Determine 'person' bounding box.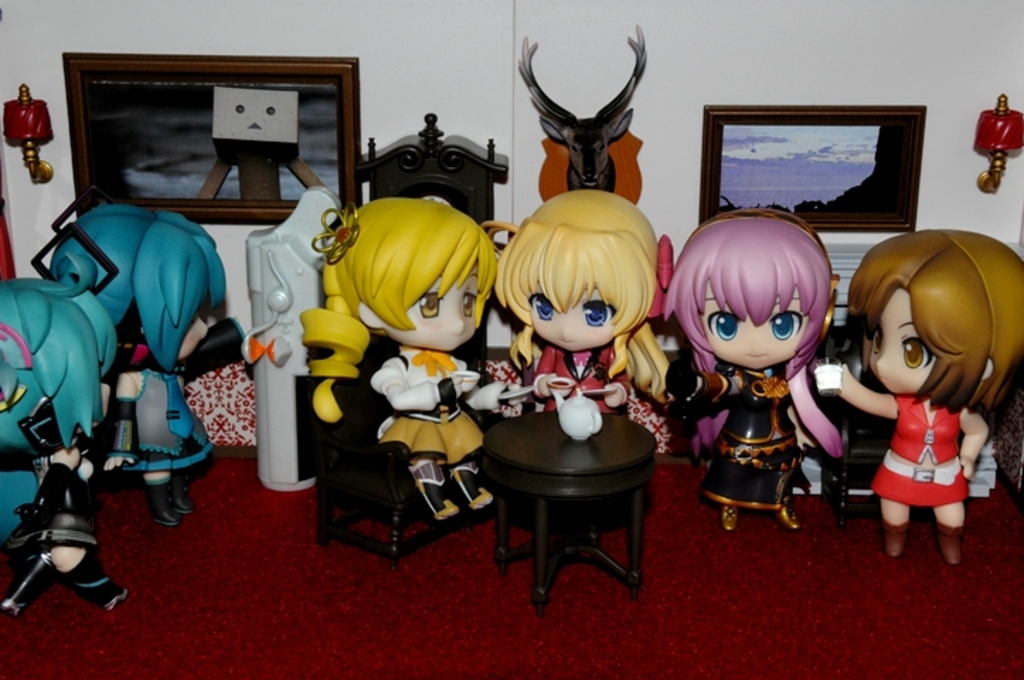
Determined: (left=660, top=207, right=854, bottom=531).
